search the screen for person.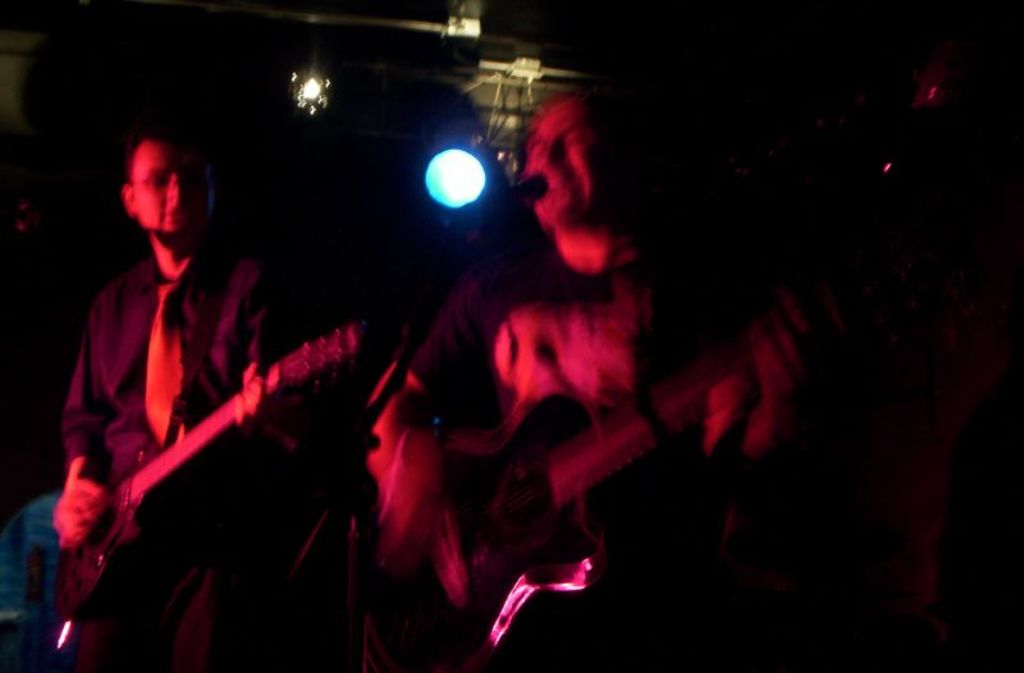
Found at bbox=[50, 131, 375, 669].
